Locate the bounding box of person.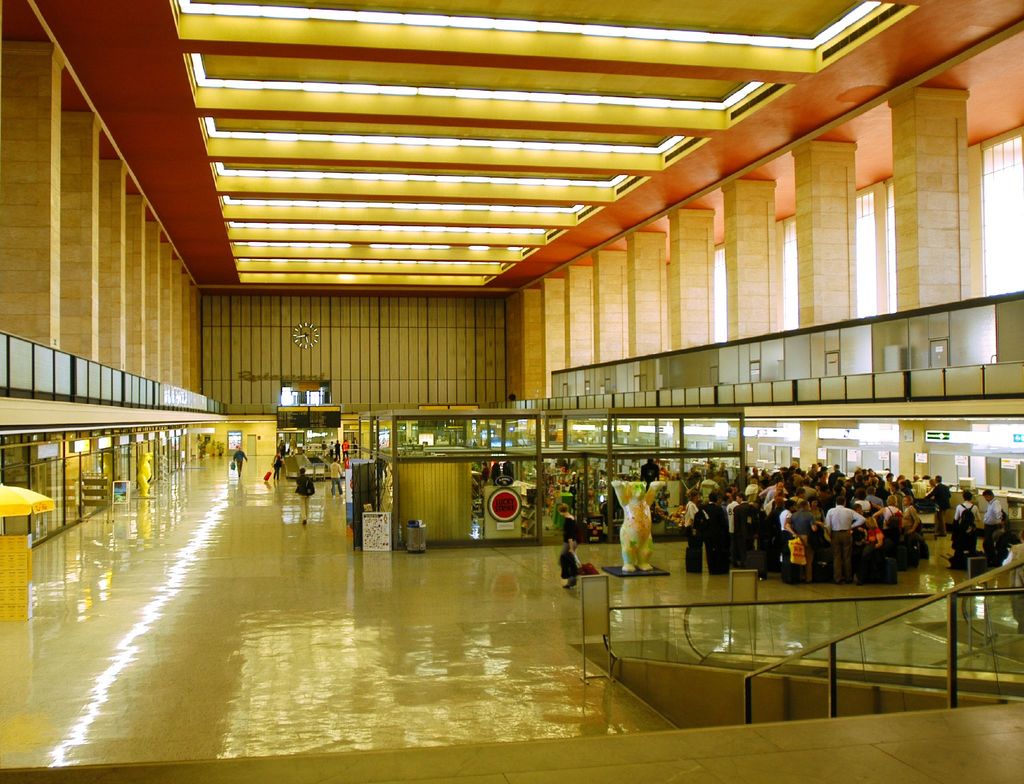
Bounding box: detection(829, 493, 867, 585).
